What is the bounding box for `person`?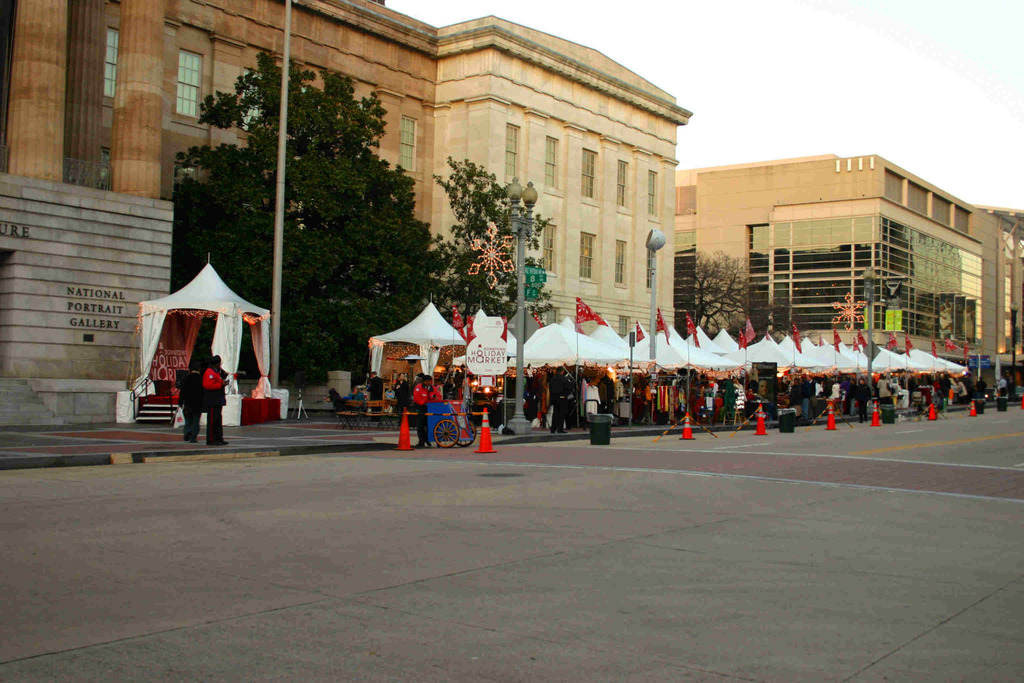
<box>206,353,230,448</box>.
